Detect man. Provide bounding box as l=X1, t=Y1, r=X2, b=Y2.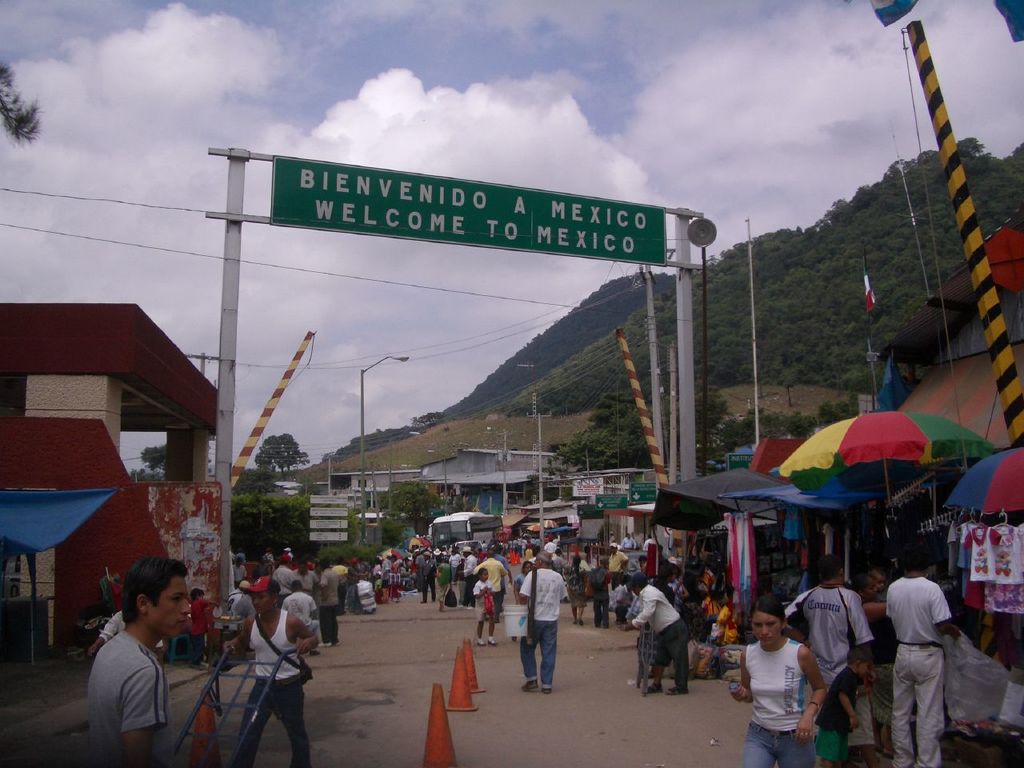
l=84, t=546, r=194, b=767.
